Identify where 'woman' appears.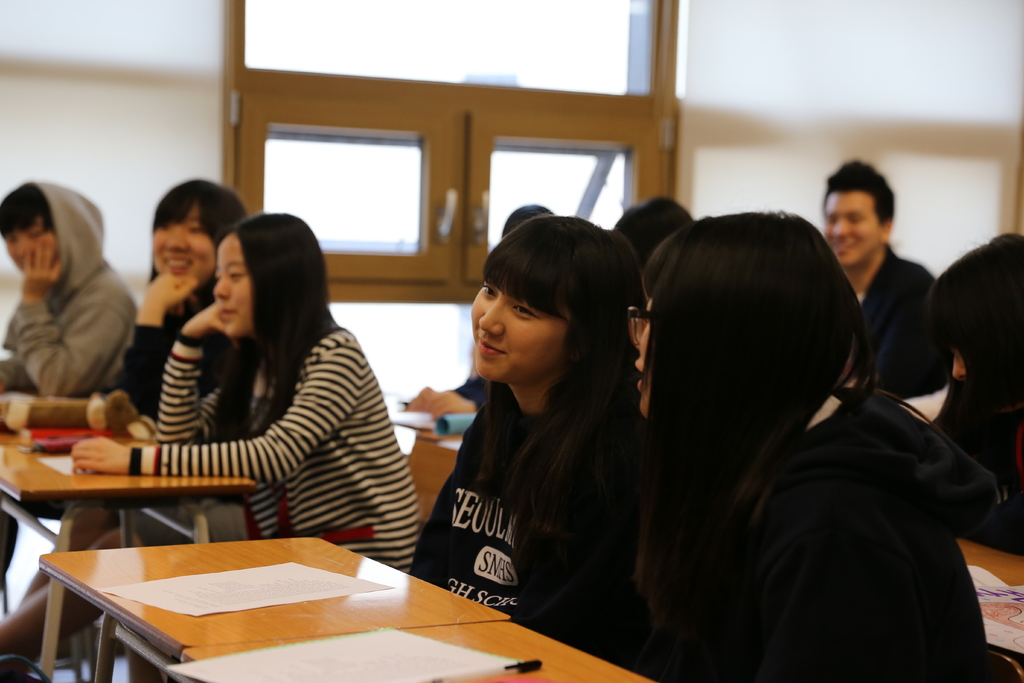
Appears at 618,204,1016,682.
